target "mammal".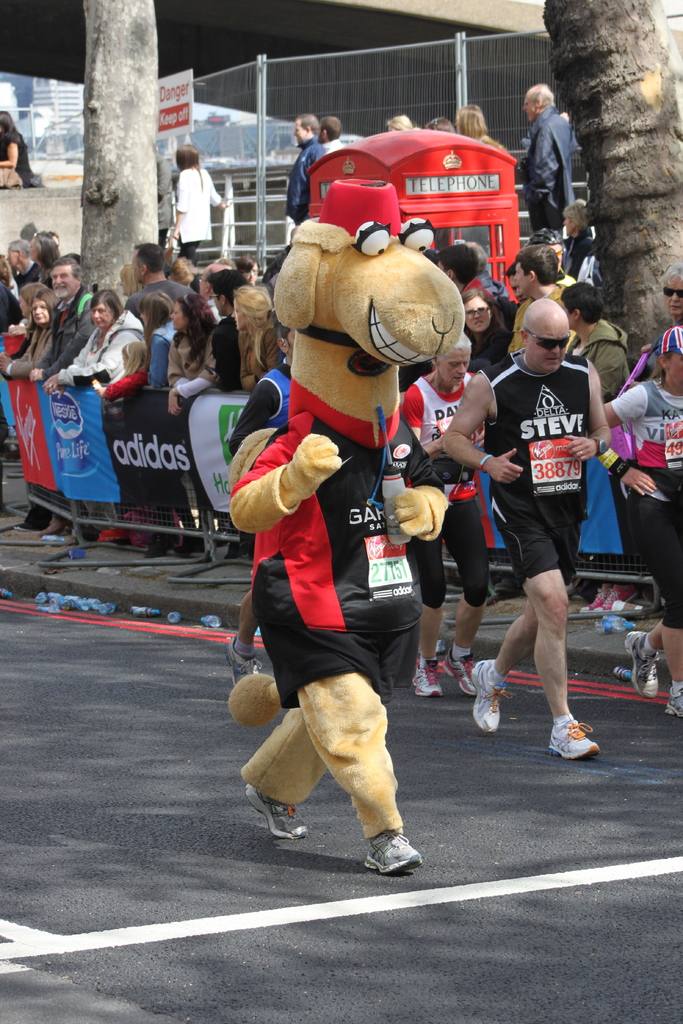
Target region: {"x1": 97, "y1": 335, "x2": 160, "y2": 554}.
